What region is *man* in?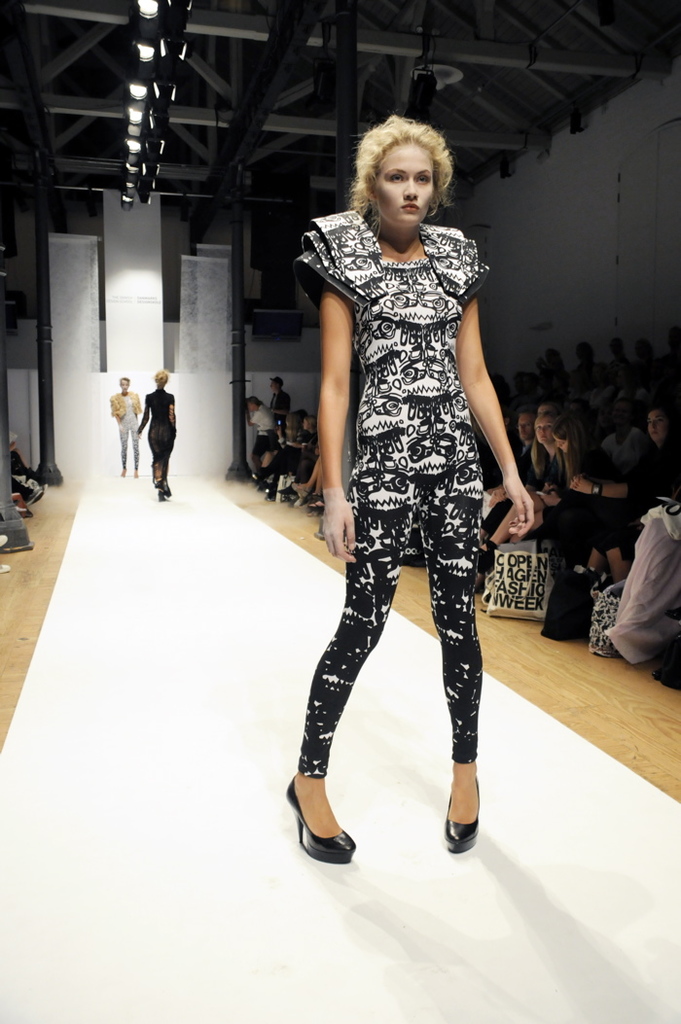
crop(478, 403, 561, 543).
